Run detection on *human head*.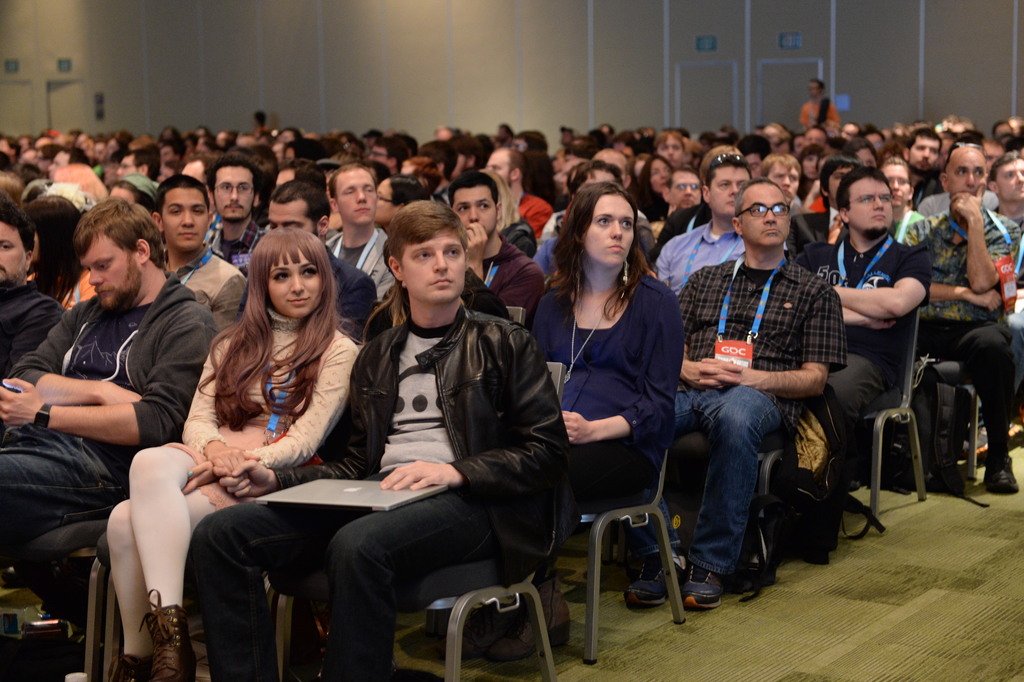
Result: BBox(700, 149, 753, 219).
